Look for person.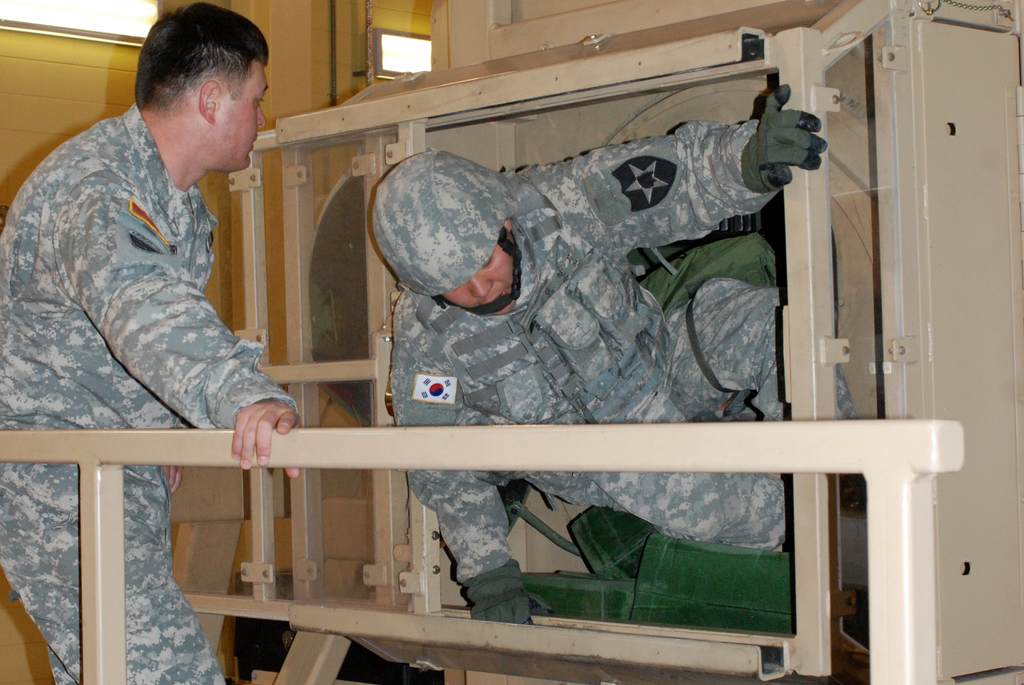
Found: (left=301, top=103, right=865, bottom=616).
